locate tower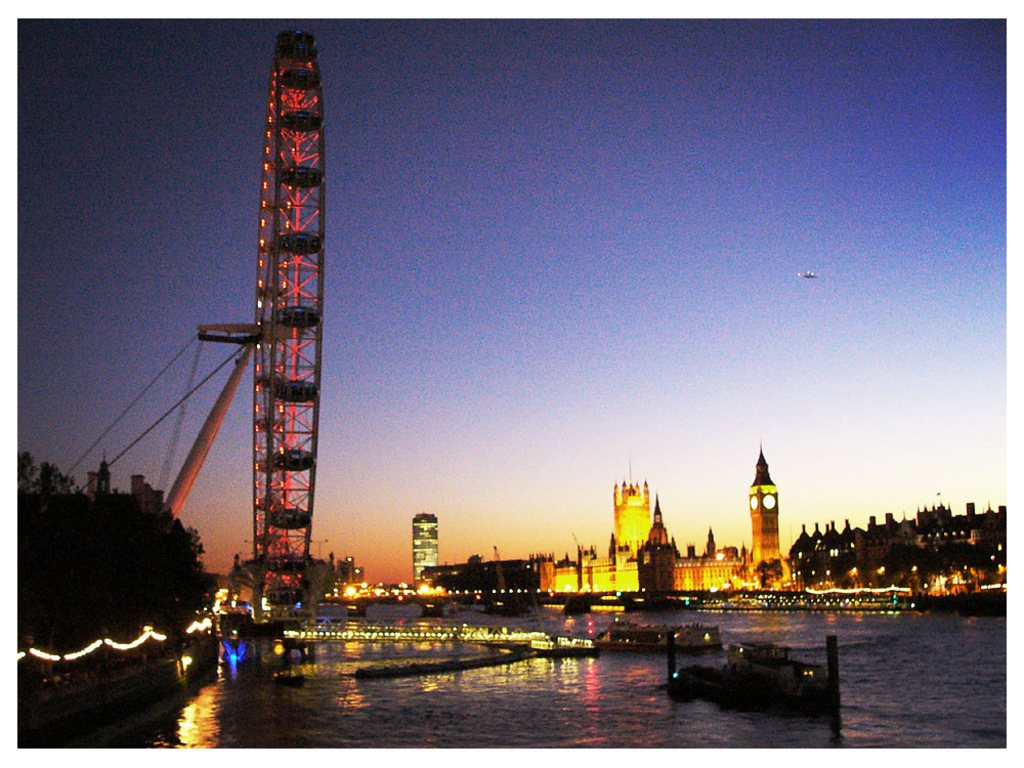
<bbox>641, 506, 670, 588</bbox>
